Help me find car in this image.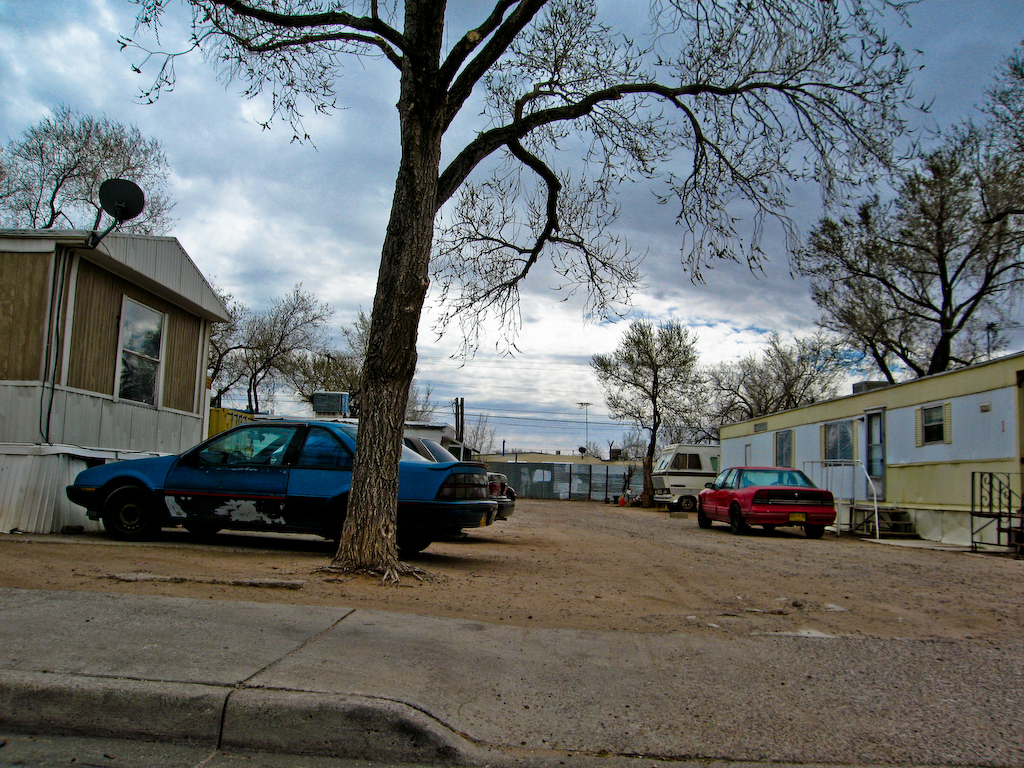
Found it: <bbox>686, 466, 855, 533</bbox>.
